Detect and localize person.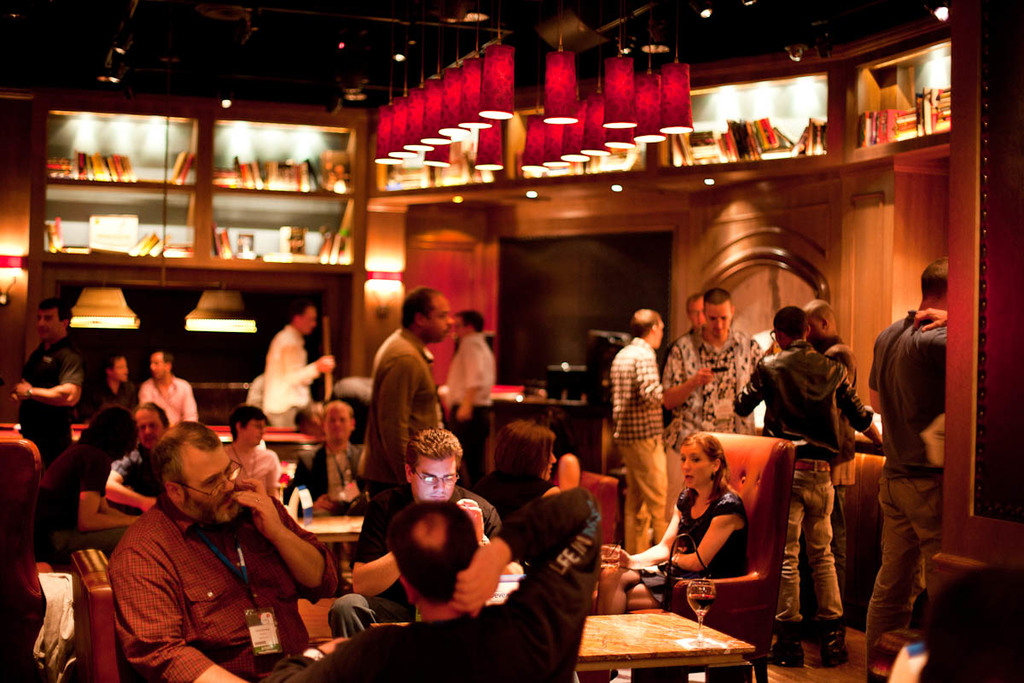
Localized at rect(281, 483, 595, 682).
